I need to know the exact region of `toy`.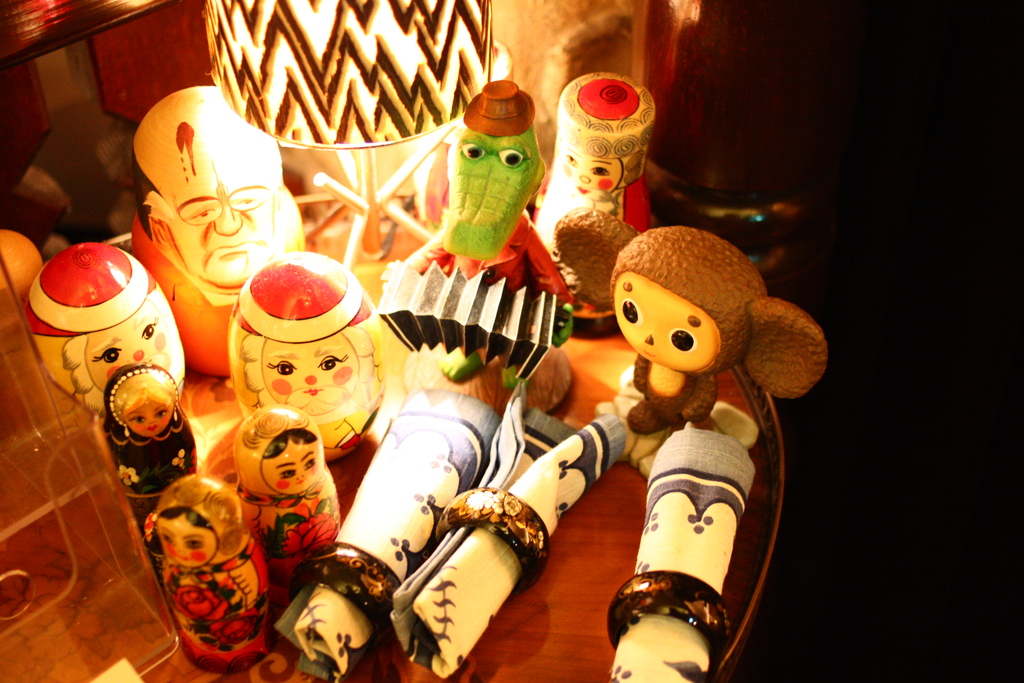
Region: BBox(378, 78, 581, 393).
